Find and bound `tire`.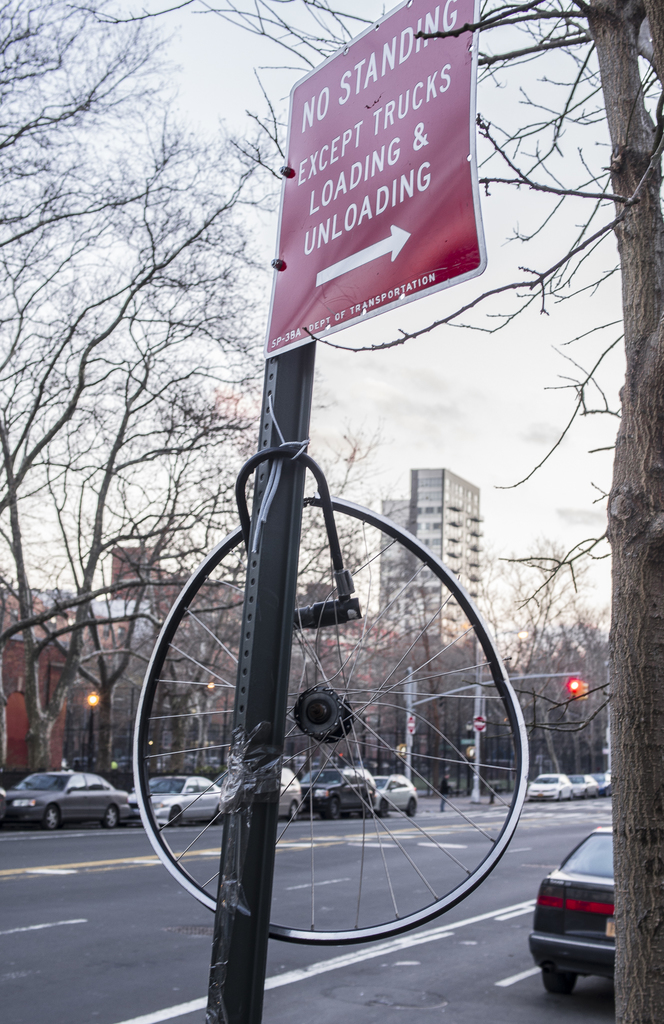
Bound: bbox=[97, 800, 123, 829].
